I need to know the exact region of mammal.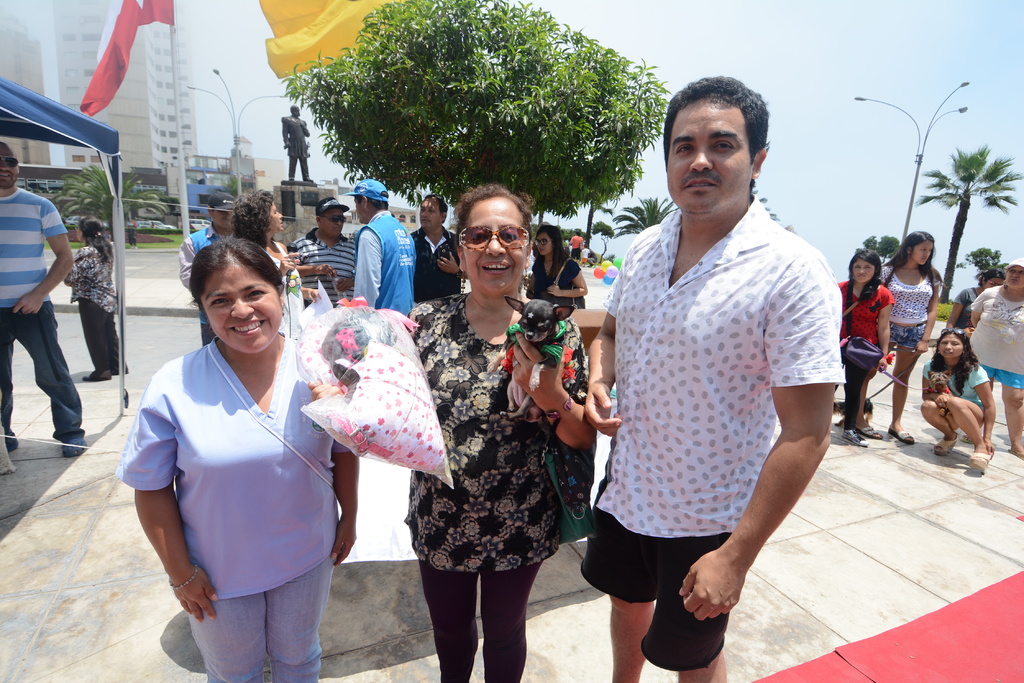
Region: x1=876, y1=231, x2=948, y2=444.
